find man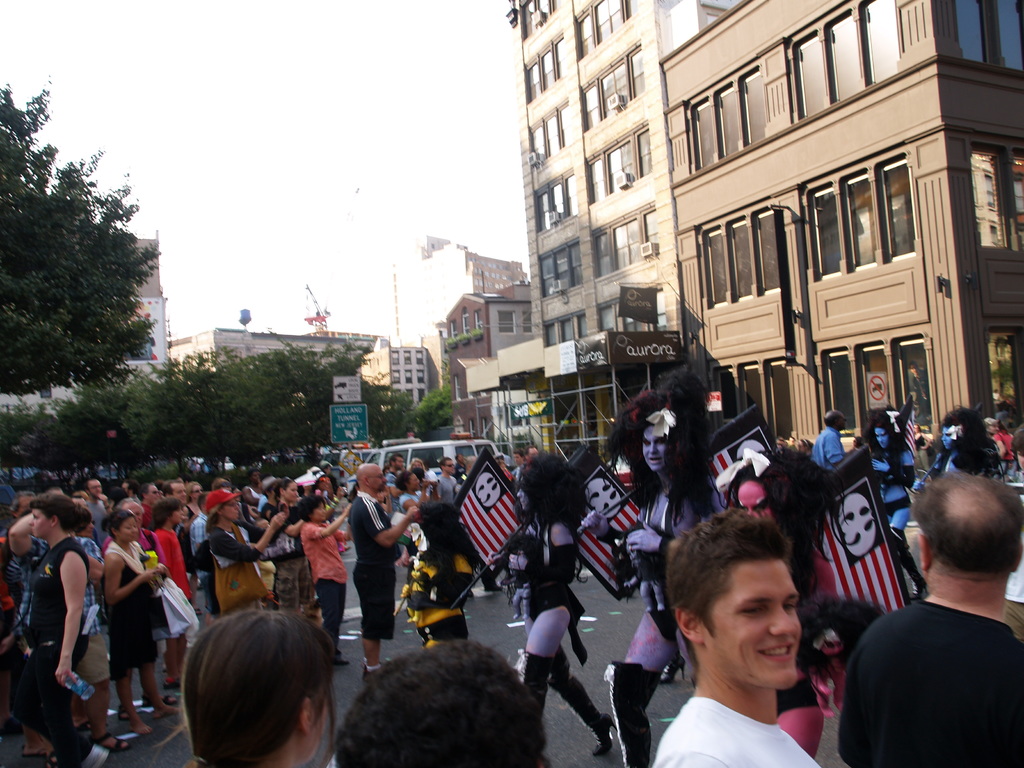
detection(806, 412, 850, 474)
